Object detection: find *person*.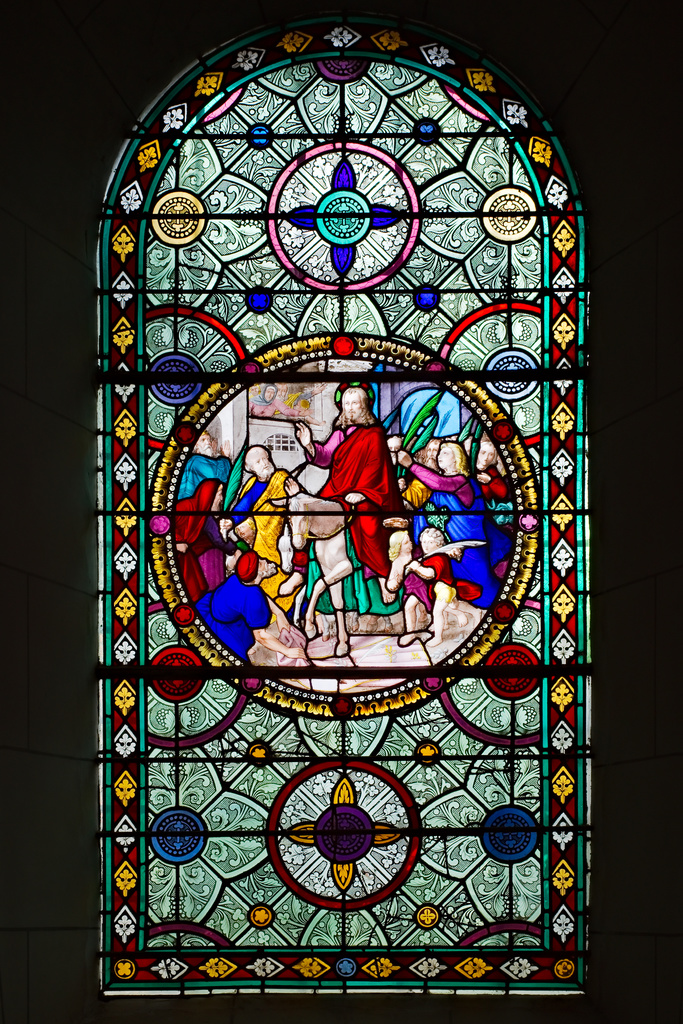
locate(290, 381, 402, 577).
